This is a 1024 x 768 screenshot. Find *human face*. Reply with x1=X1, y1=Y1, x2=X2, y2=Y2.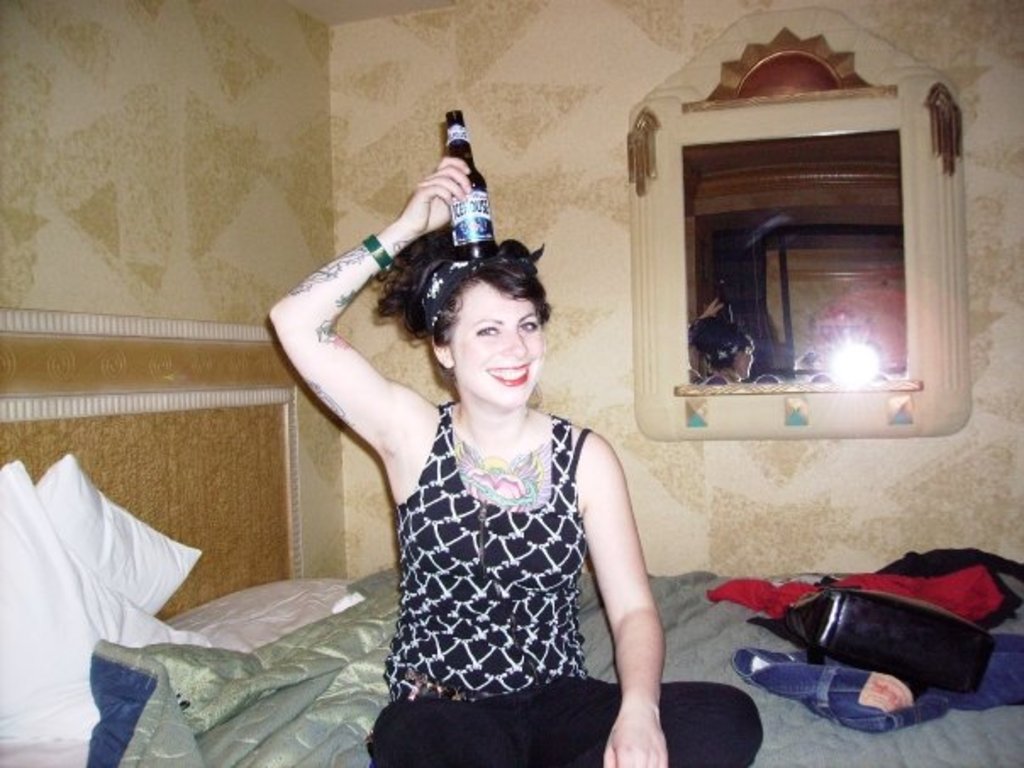
x1=726, y1=344, x2=754, y2=376.
